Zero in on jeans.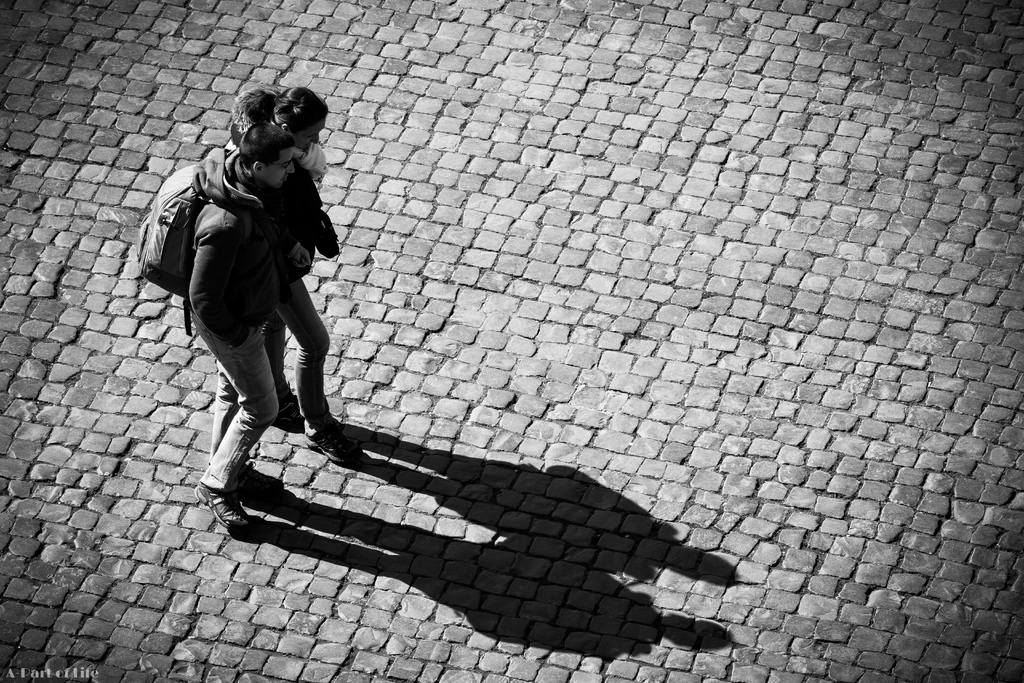
Zeroed in: [x1=278, y1=264, x2=351, y2=441].
